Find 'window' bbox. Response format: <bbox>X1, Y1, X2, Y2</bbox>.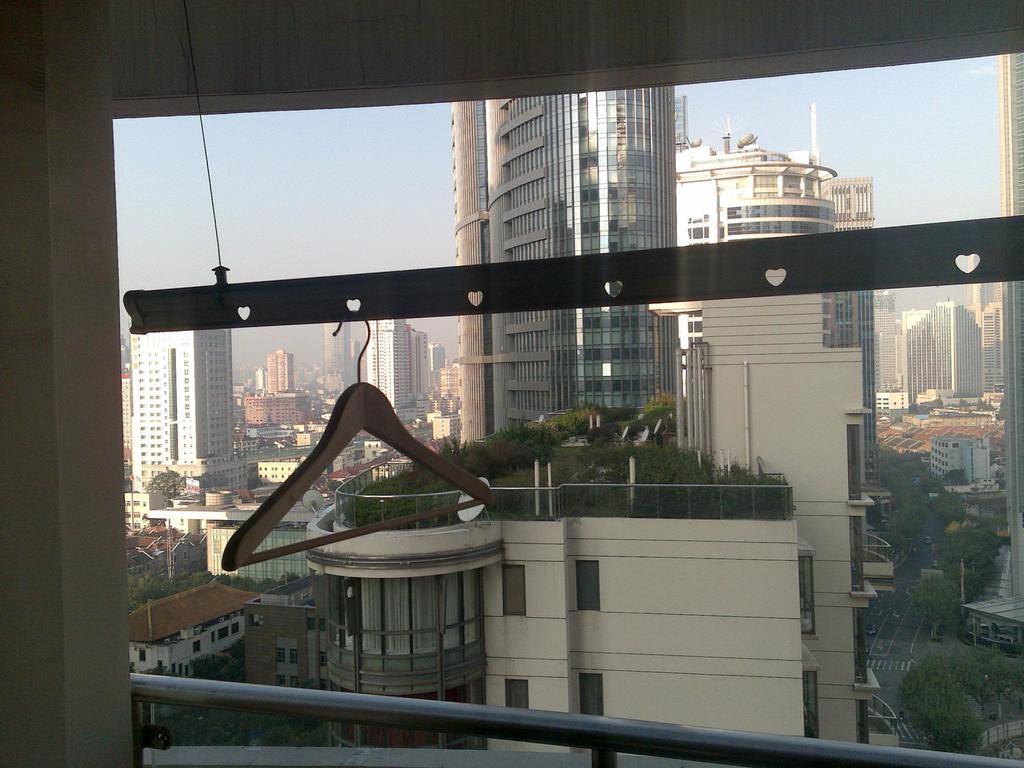
<bbox>799, 555, 815, 639</bbox>.
